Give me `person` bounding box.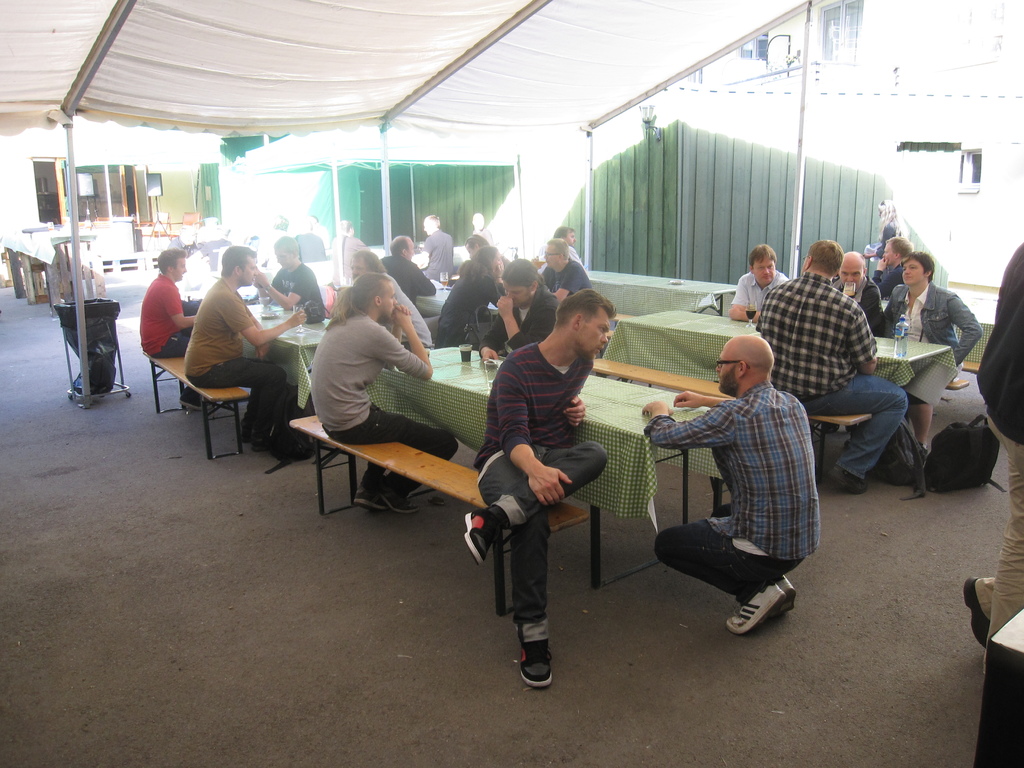
[459, 289, 620, 689].
